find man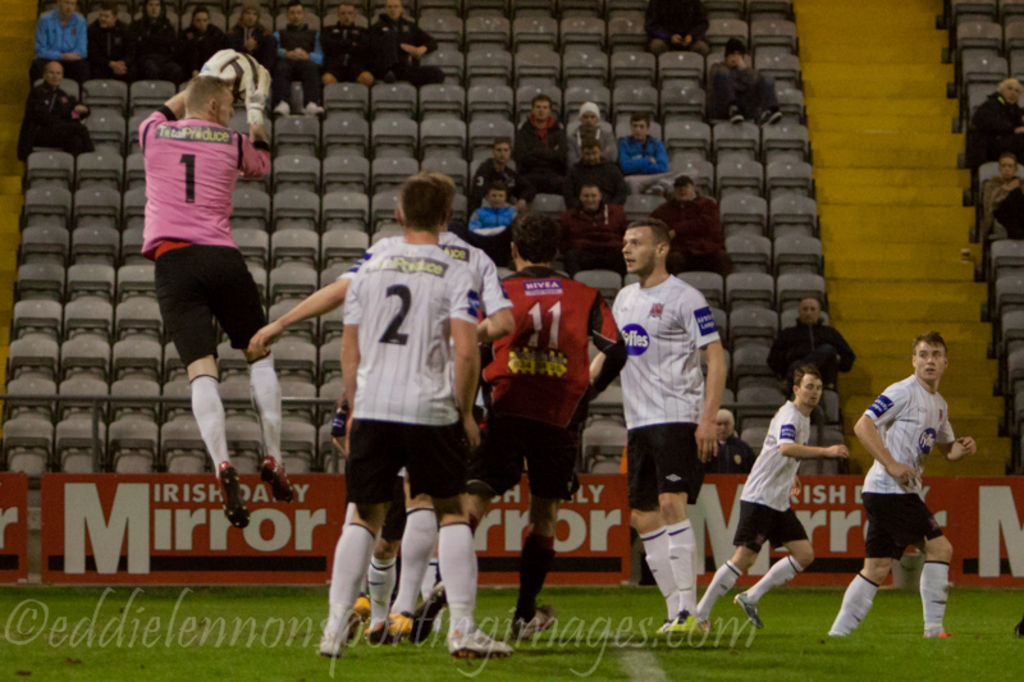
<bbox>247, 178, 516, 647</bbox>
